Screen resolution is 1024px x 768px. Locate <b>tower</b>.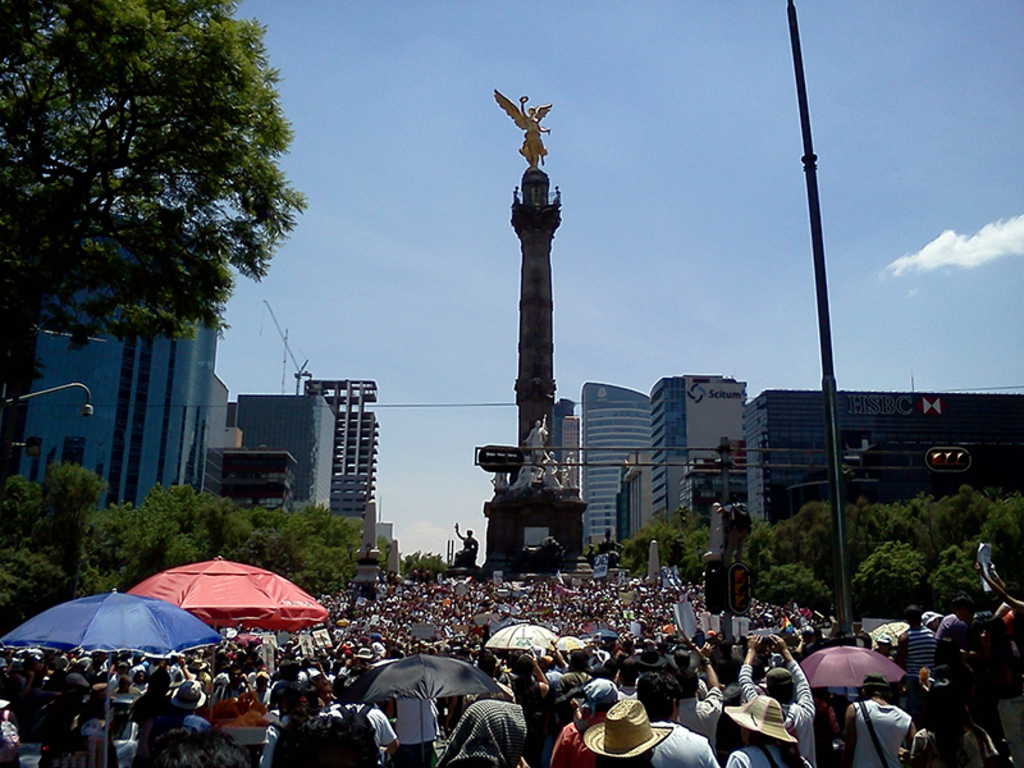
box(557, 374, 718, 579).
